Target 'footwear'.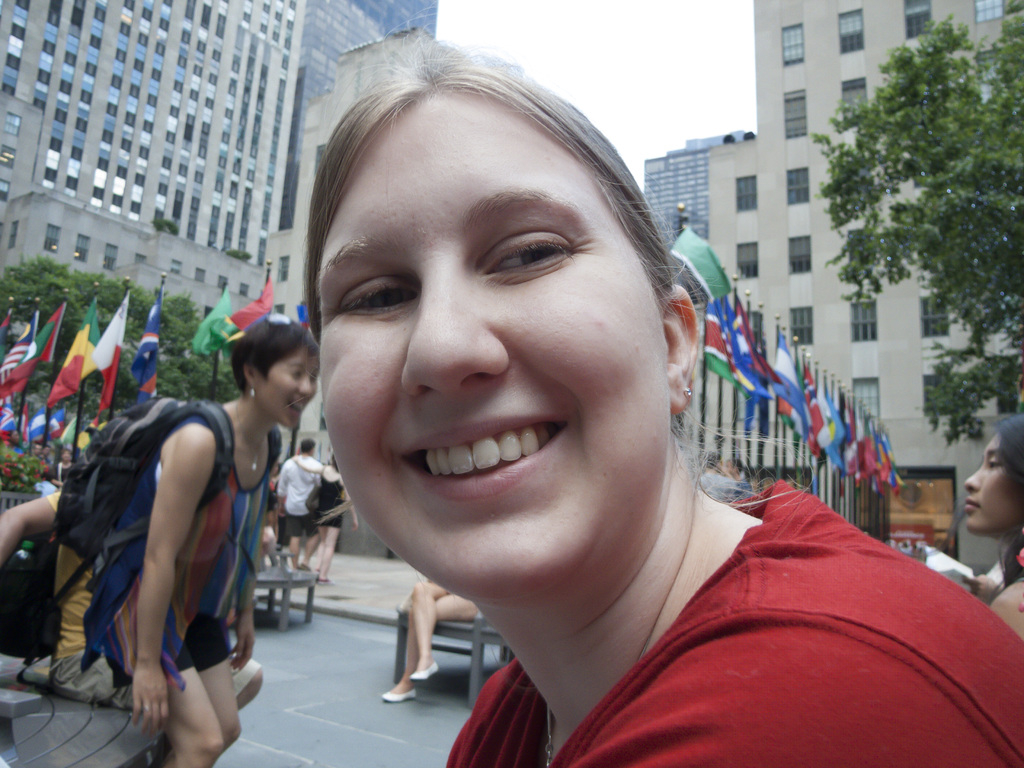
Target region: [left=408, top=662, right=439, bottom=681].
